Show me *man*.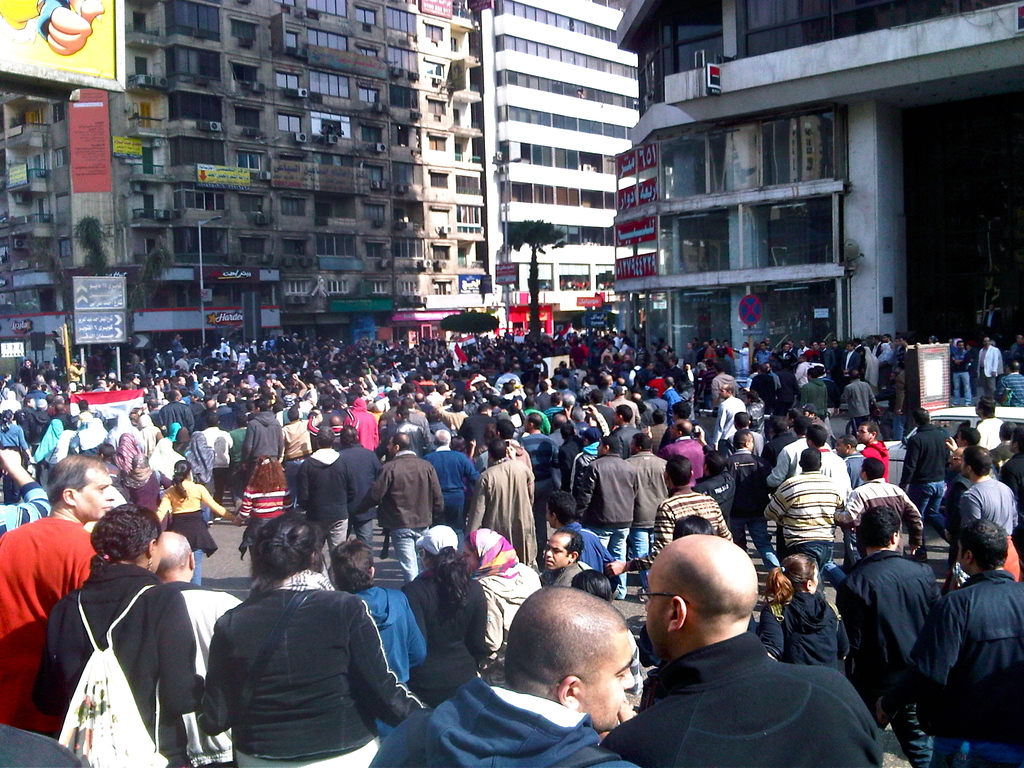
*man* is here: box=[538, 532, 599, 590].
